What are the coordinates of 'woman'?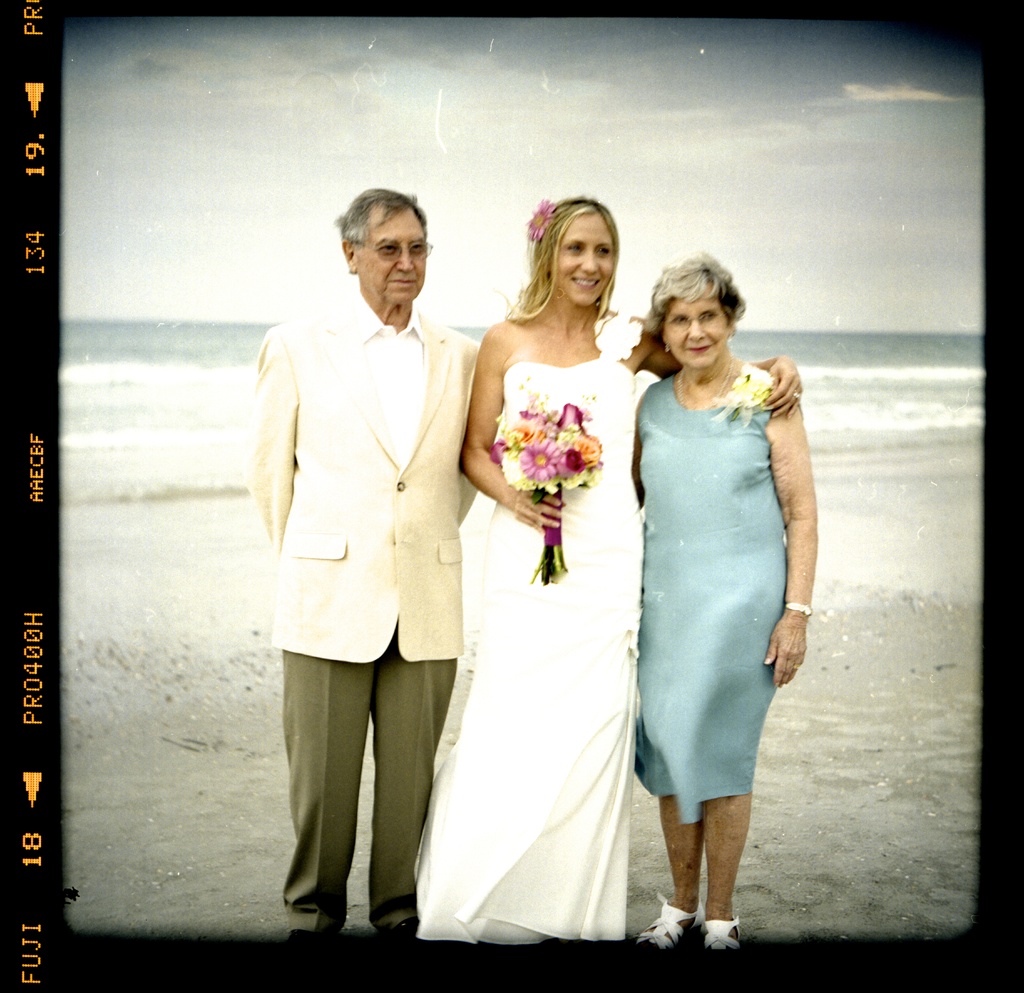
bbox=[409, 194, 801, 946].
